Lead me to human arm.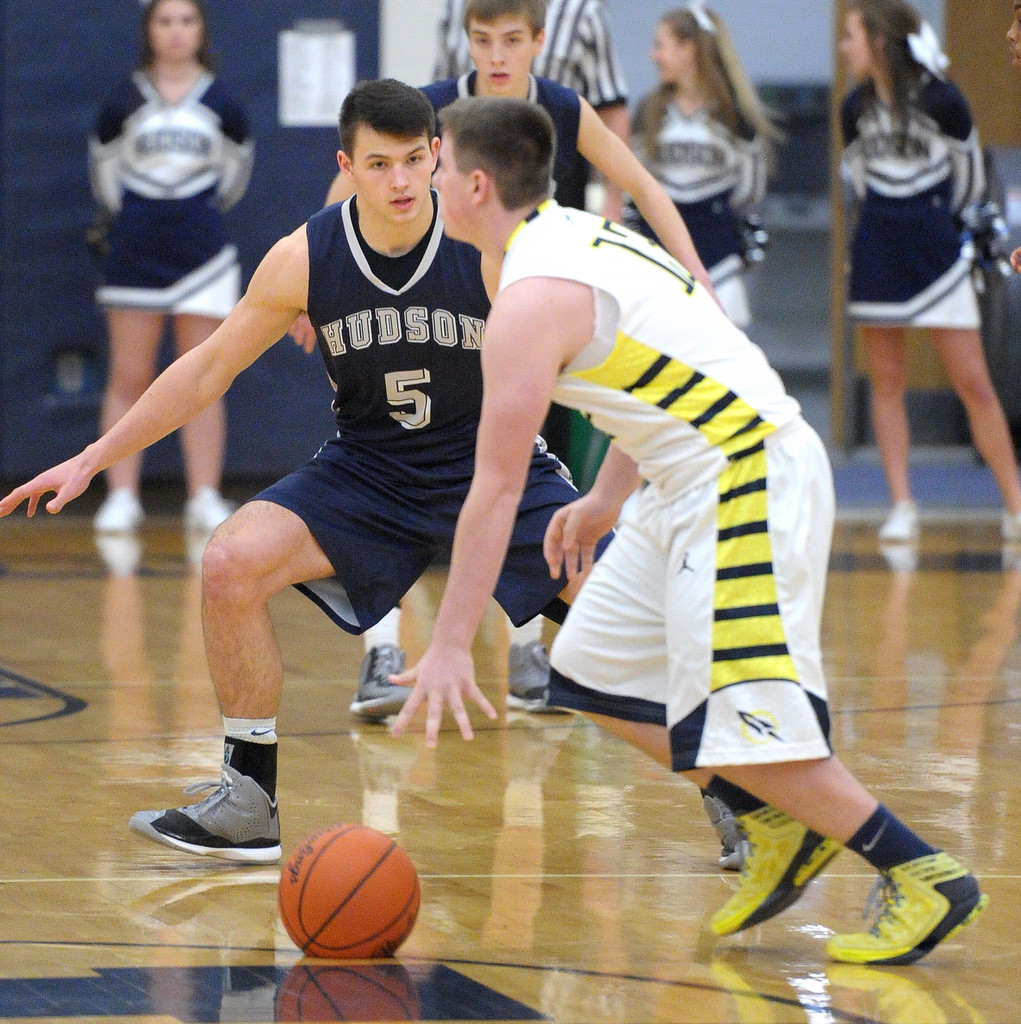
Lead to 731/145/769/225.
